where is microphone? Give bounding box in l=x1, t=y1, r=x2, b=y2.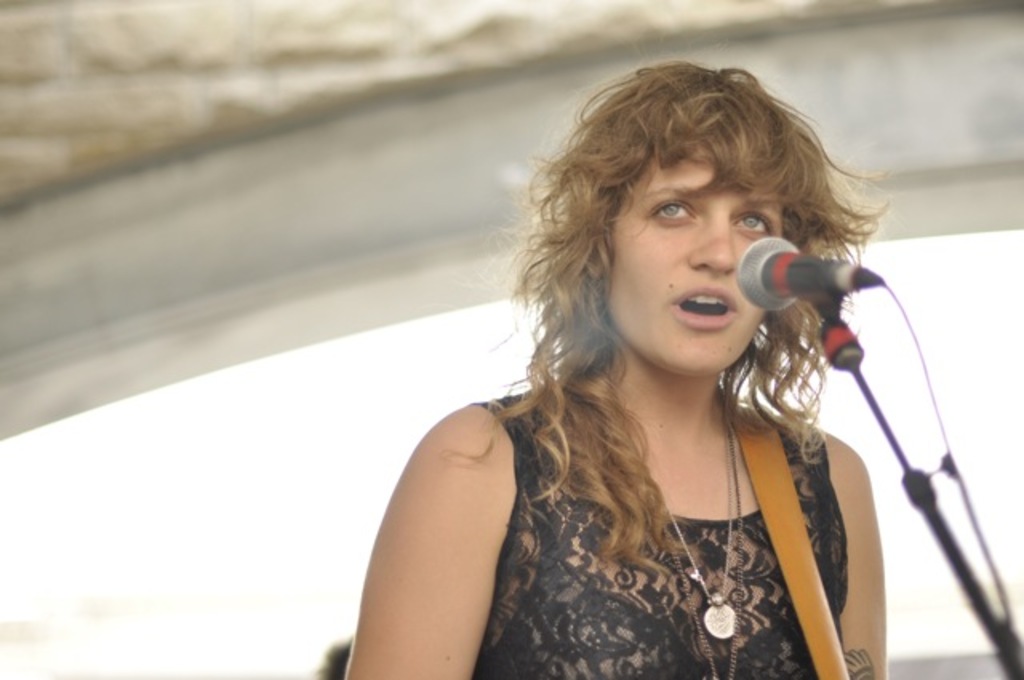
l=733, t=232, r=883, b=310.
